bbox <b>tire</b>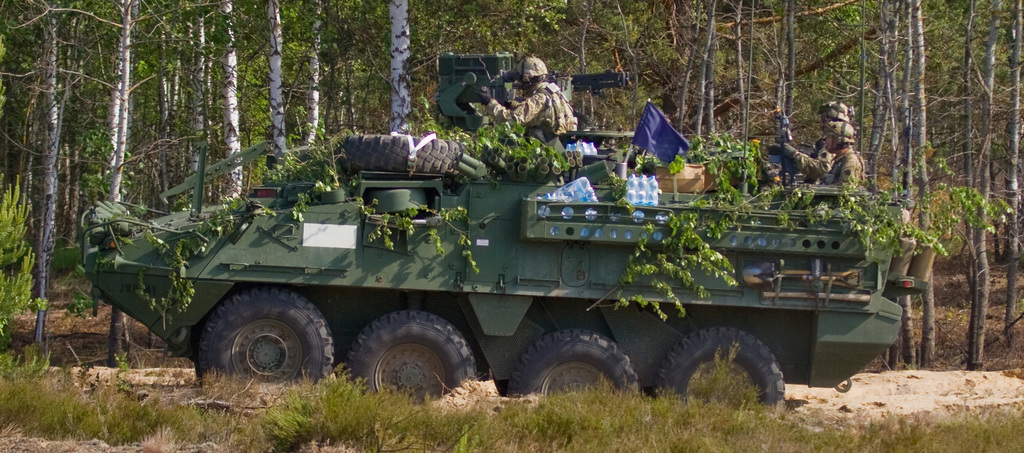
bbox=(344, 311, 472, 394)
